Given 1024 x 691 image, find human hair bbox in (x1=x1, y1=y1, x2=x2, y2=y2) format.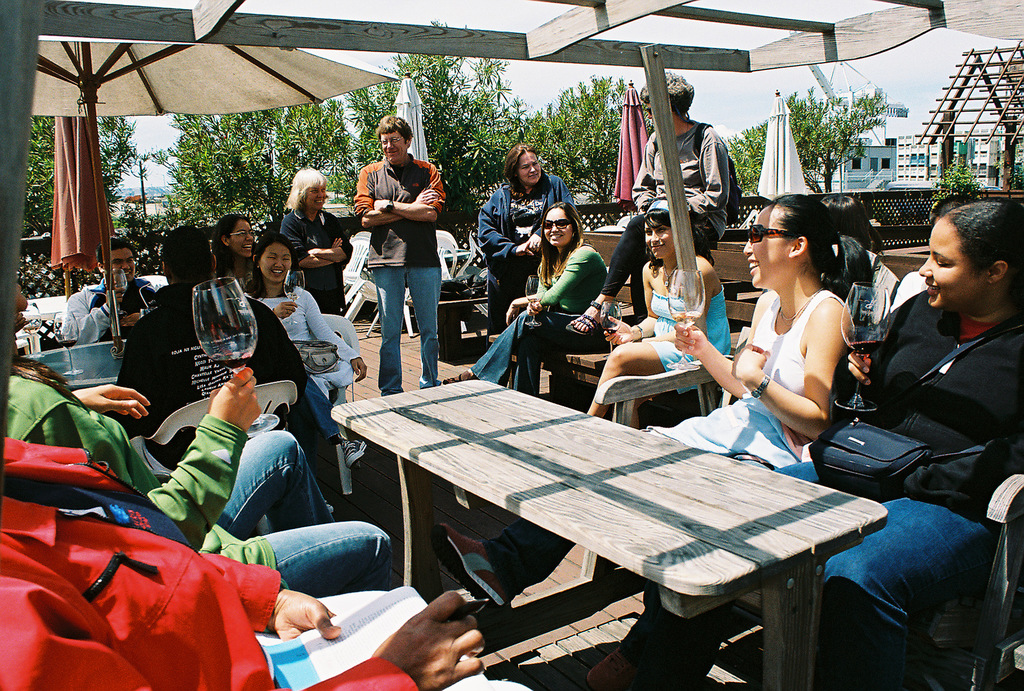
(x1=378, y1=114, x2=413, y2=147).
